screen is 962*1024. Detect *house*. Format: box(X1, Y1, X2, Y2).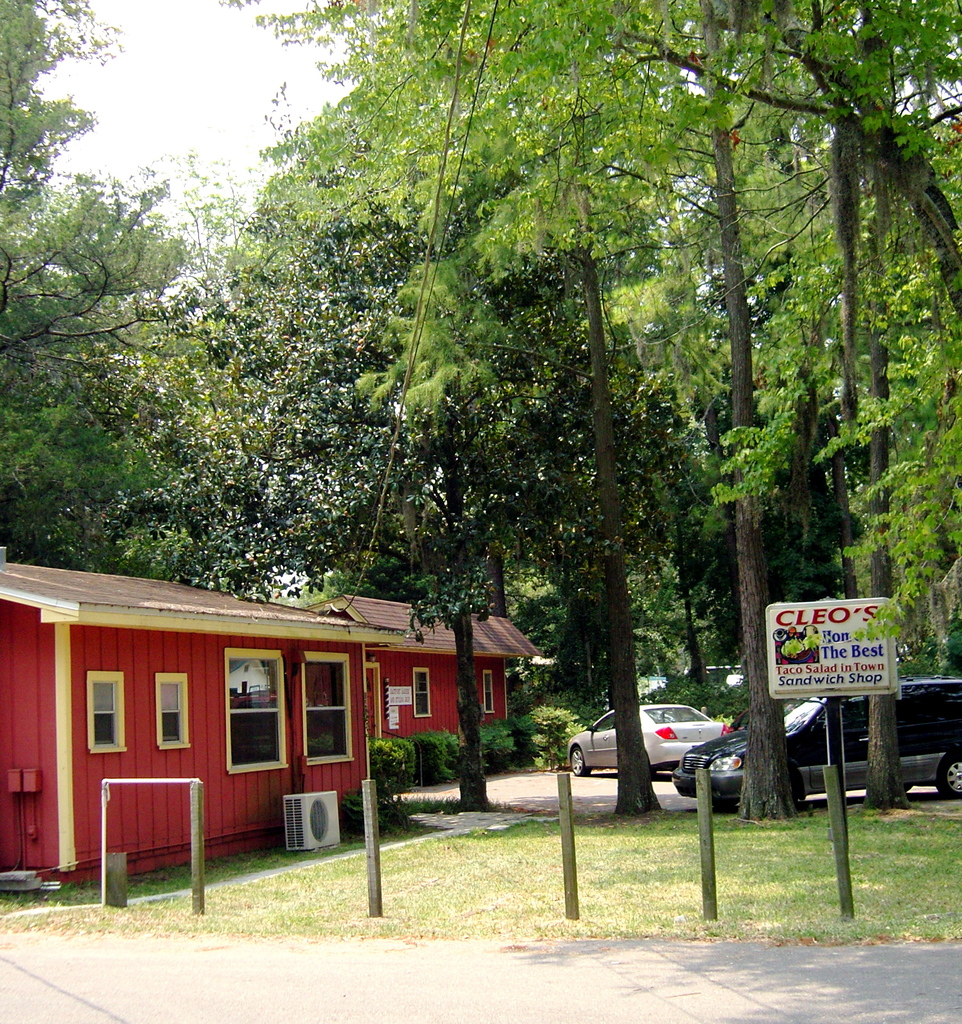
box(354, 597, 538, 767).
